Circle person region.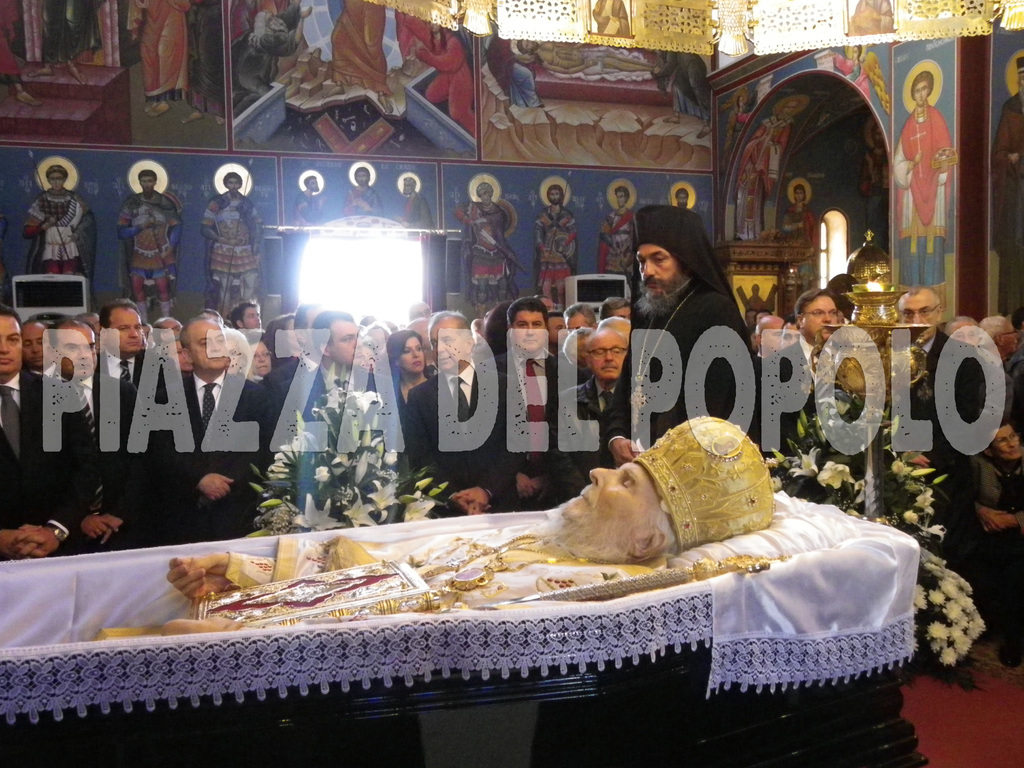
Region: (892,68,954,286).
